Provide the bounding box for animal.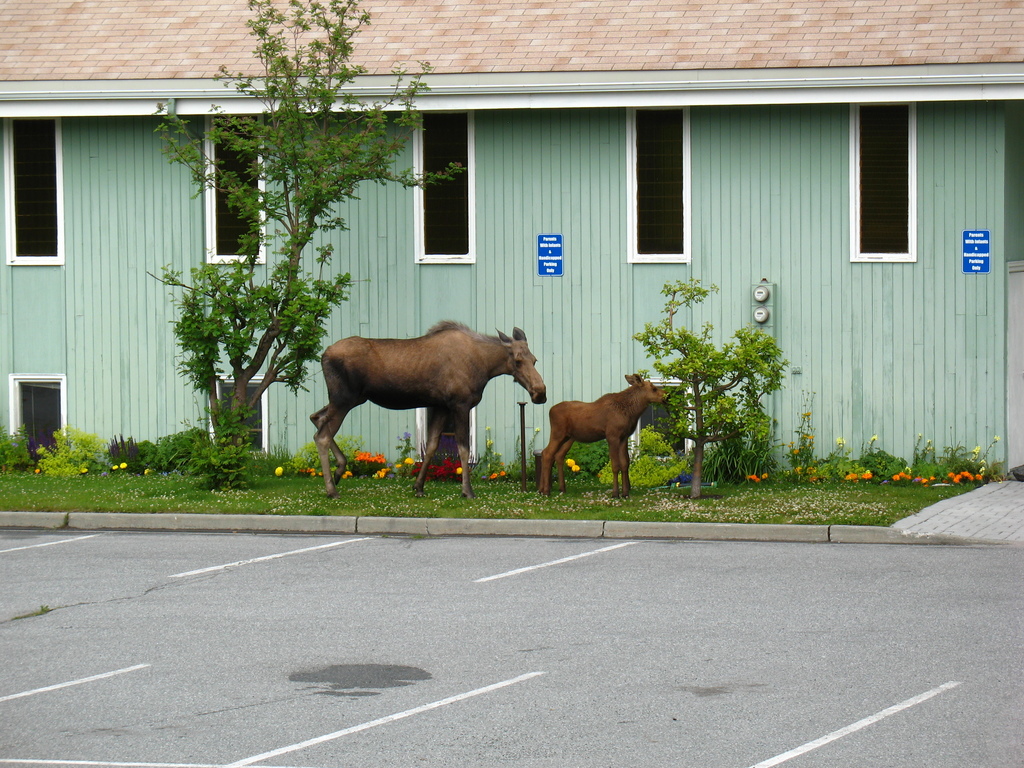
<box>308,314,552,499</box>.
